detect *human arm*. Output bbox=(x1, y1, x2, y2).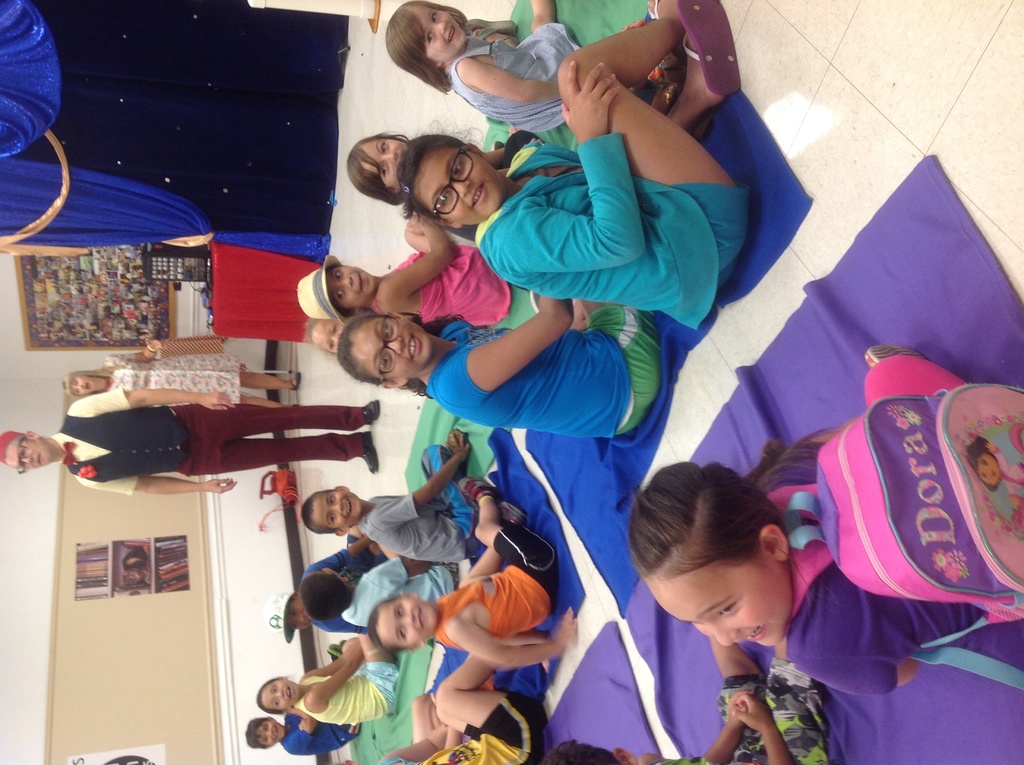
bbox=(305, 533, 374, 581).
